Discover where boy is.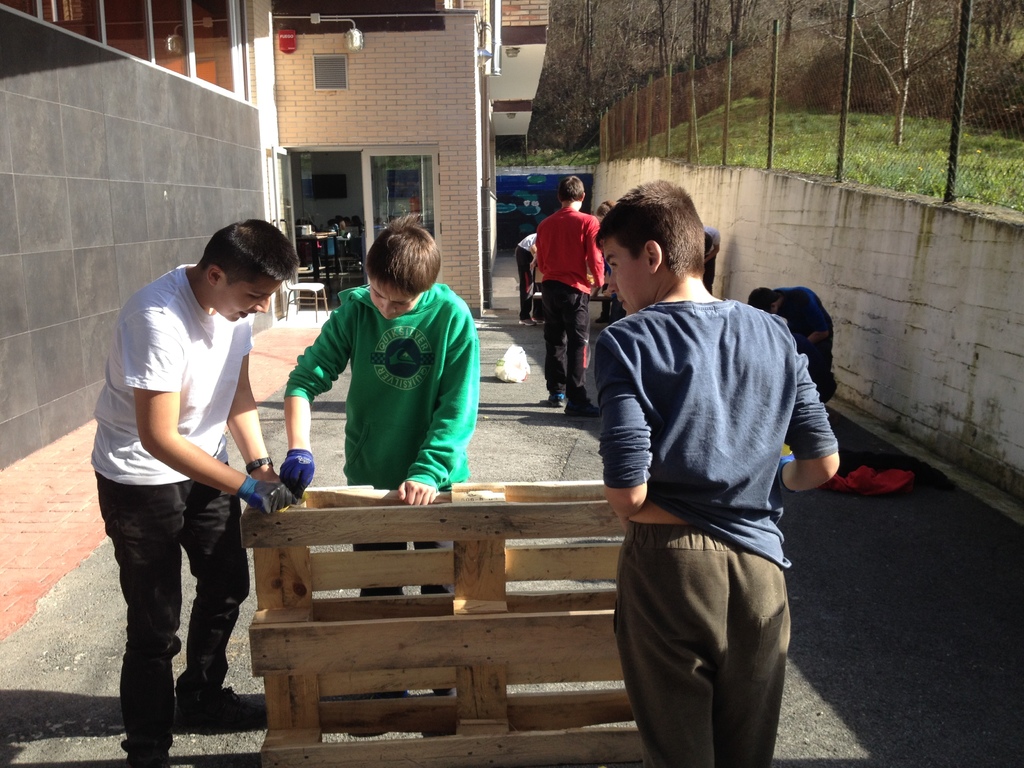
Discovered at locate(276, 216, 482, 735).
